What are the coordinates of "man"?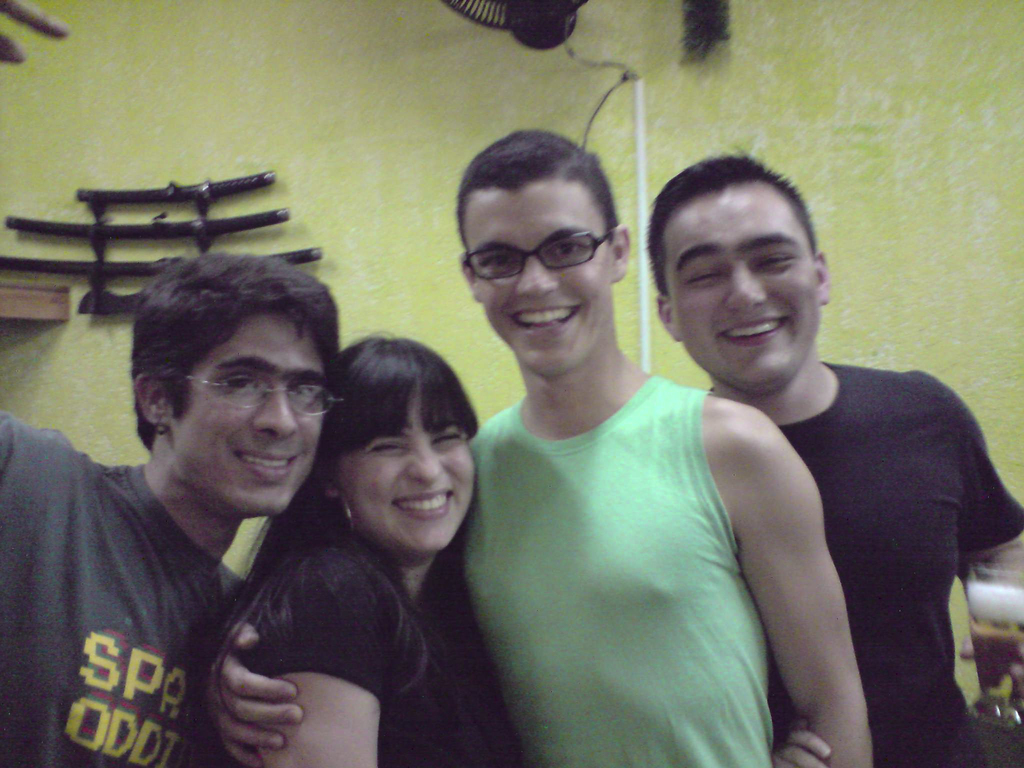
[0,250,350,764].
